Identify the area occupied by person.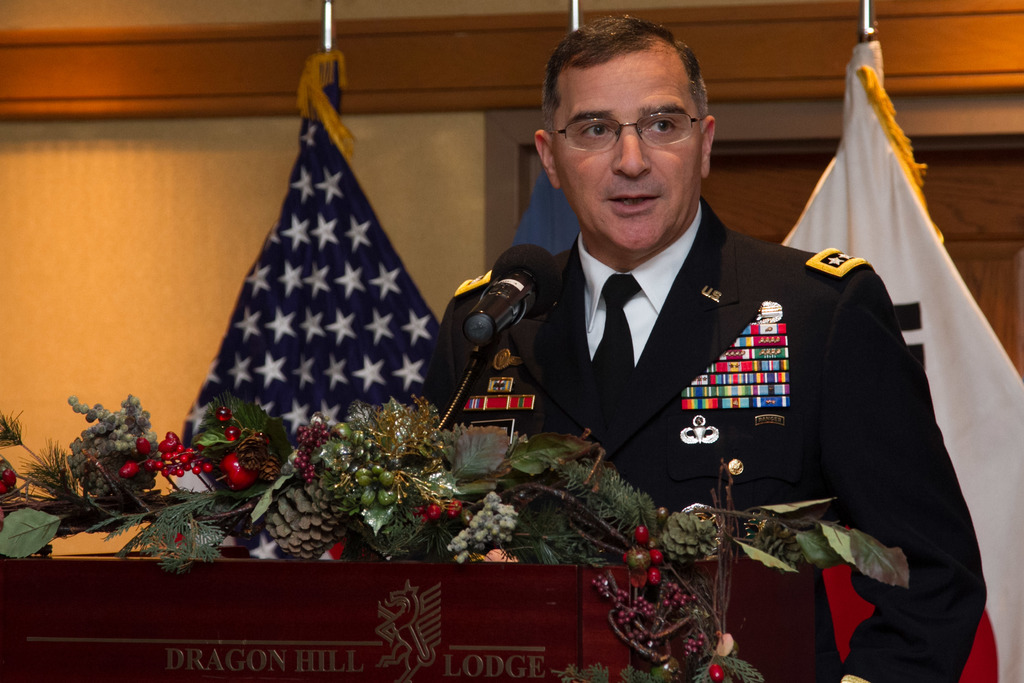
Area: <bbox>292, 60, 908, 666</bbox>.
